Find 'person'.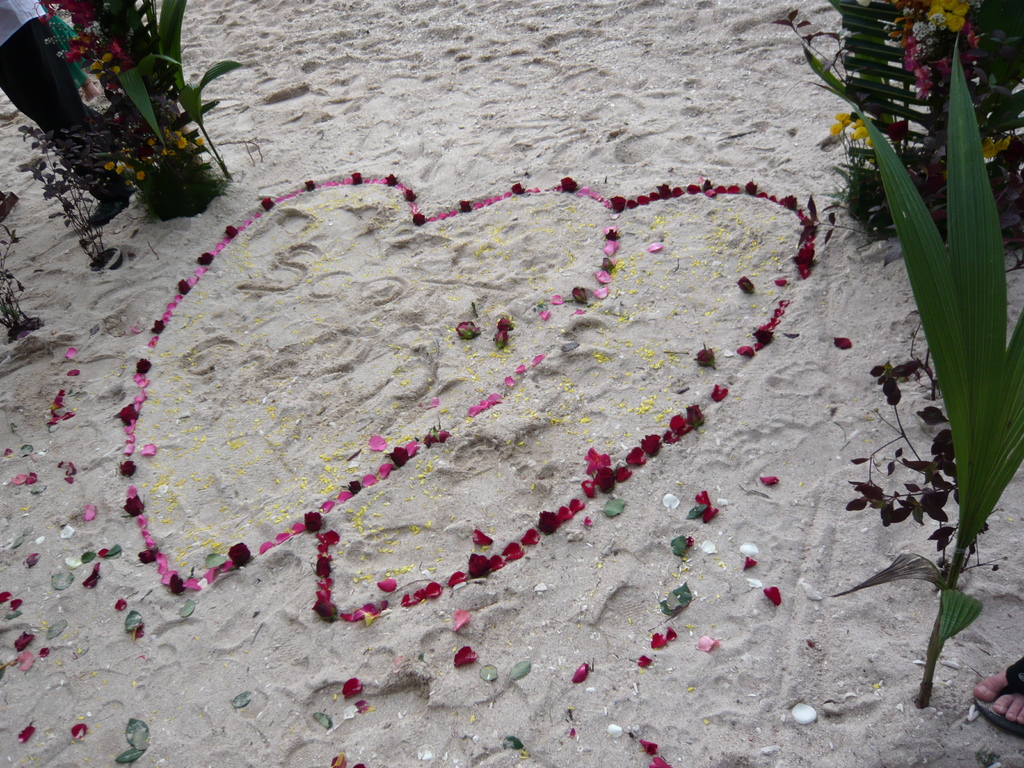
box(0, 0, 134, 225).
